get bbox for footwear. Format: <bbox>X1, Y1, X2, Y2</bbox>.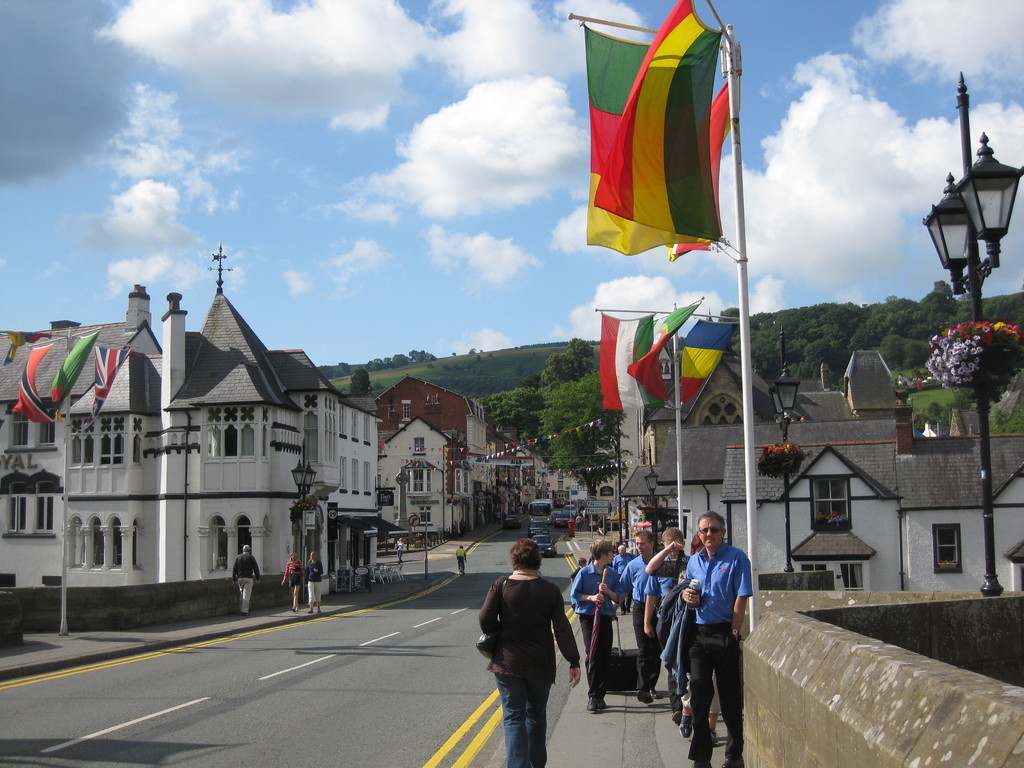
<bbox>680, 714, 694, 735</bbox>.
